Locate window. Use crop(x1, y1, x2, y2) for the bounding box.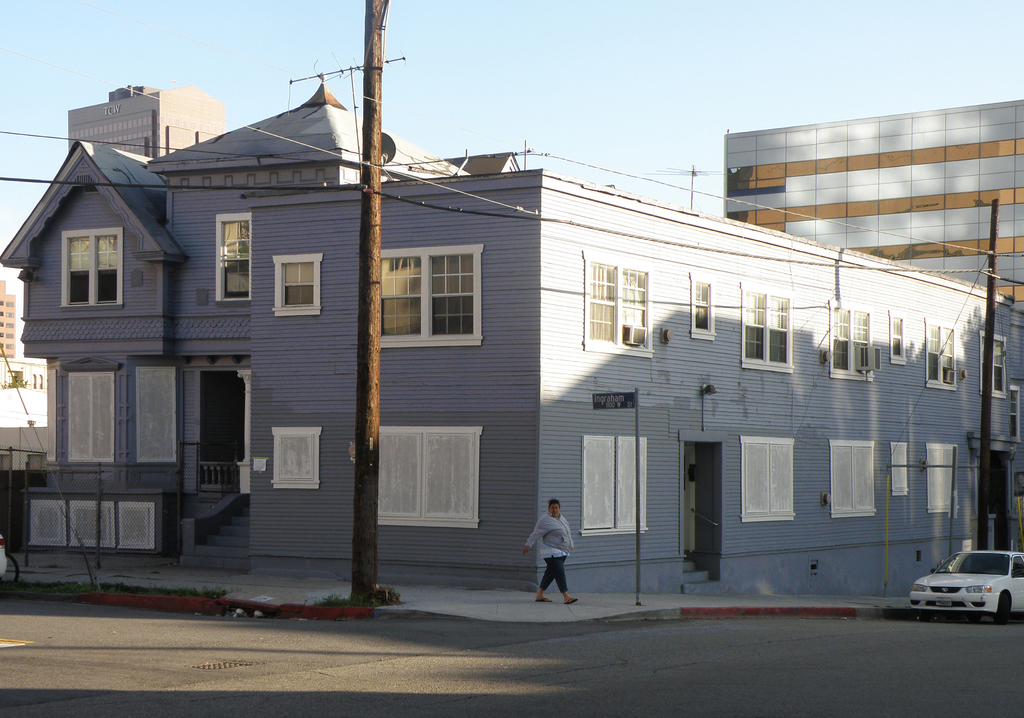
crop(924, 316, 954, 389).
